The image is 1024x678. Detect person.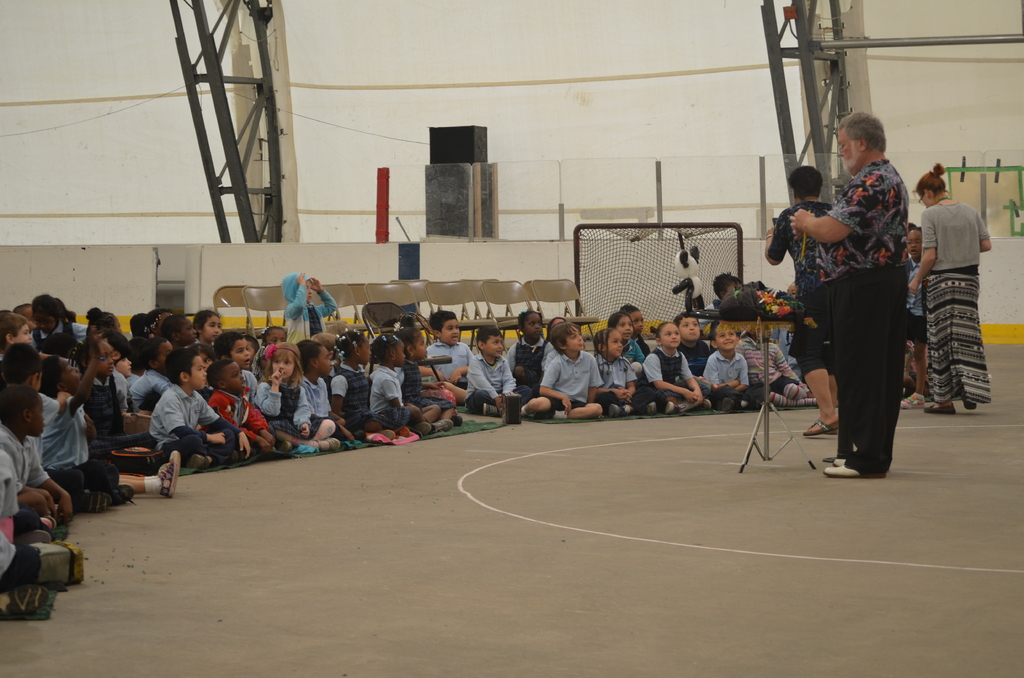
Detection: {"left": 0, "top": 385, "right": 72, "bottom": 545}.
